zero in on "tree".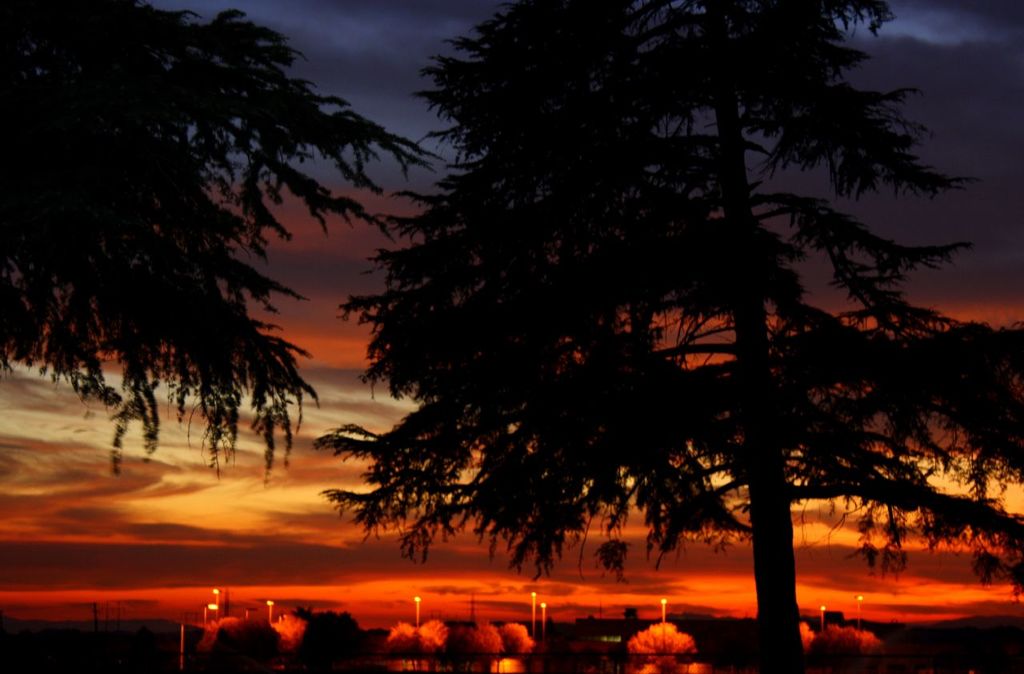
Zeroed in: Rect(0, 0, 450, 482).
